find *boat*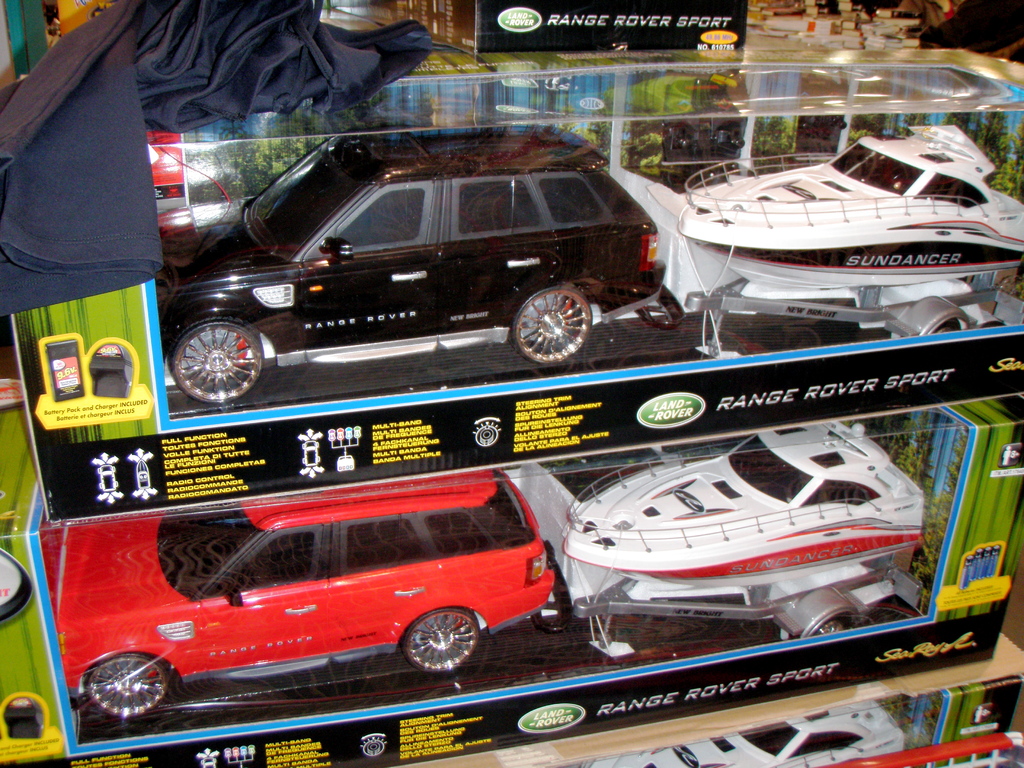
box=[562, 424, 927, 611]
